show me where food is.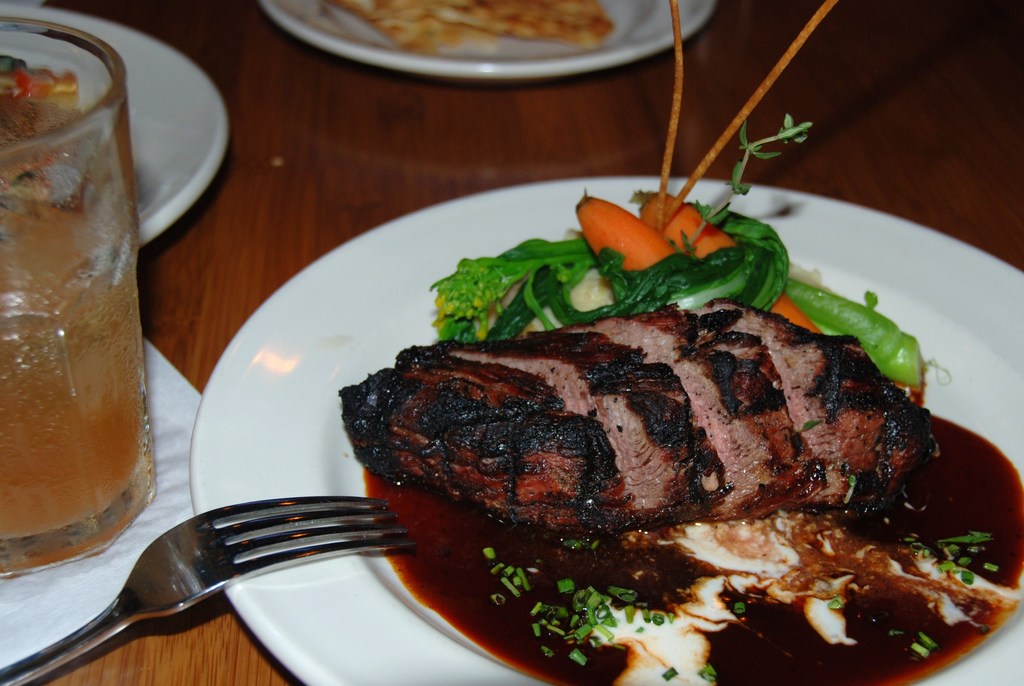
food is at <bbox>0, 52, 78, 106</bbox>.
